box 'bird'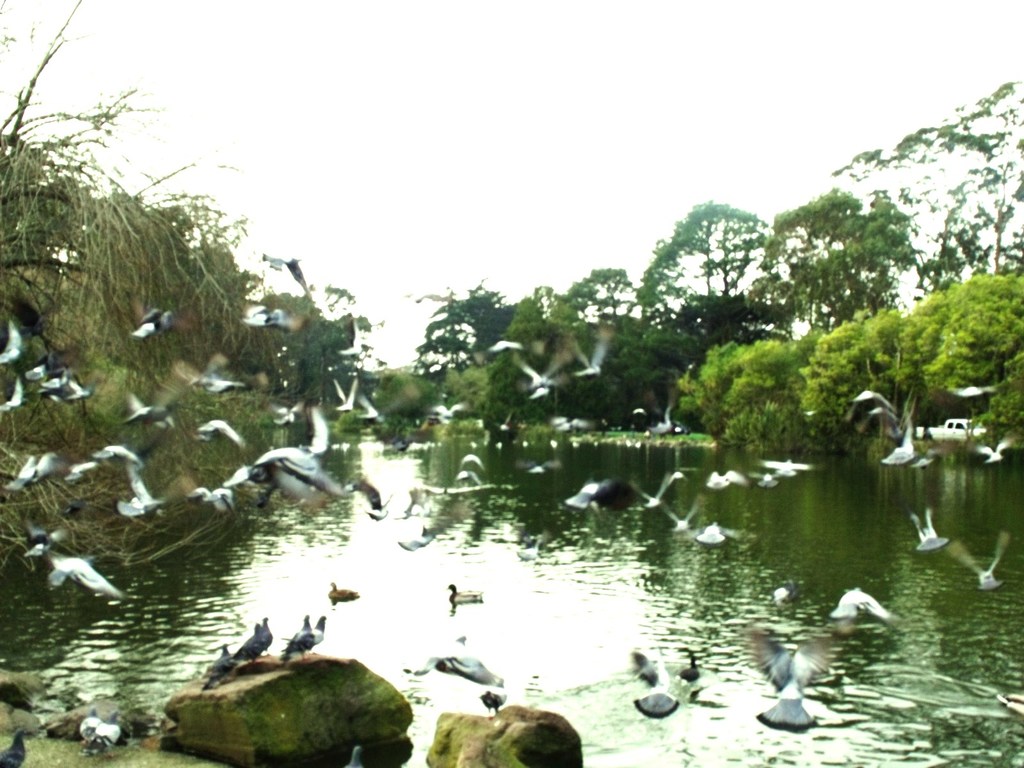
x1=129, y1=285, x2=195, y2=344
